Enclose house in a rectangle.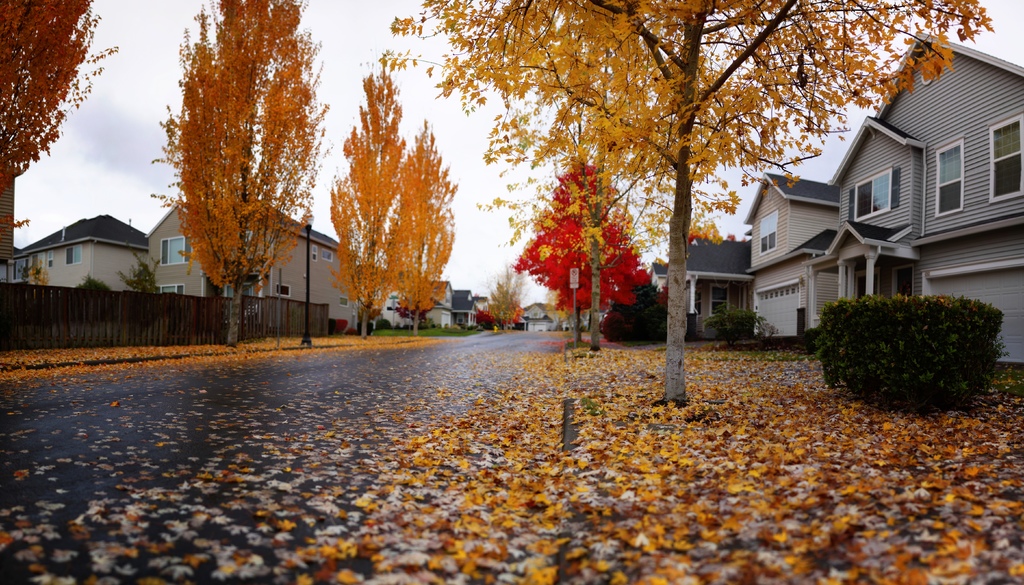
[x1=746, y1=178, x2=851, y2=344].
